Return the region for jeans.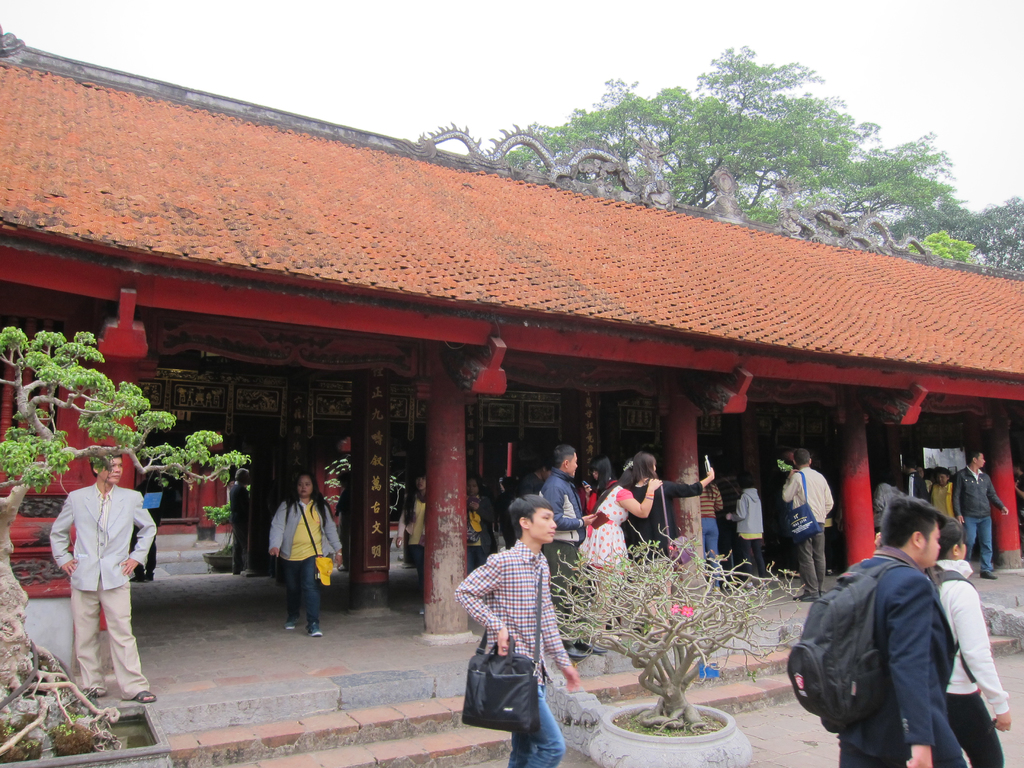
Rect(281, 555, 326, 625).
